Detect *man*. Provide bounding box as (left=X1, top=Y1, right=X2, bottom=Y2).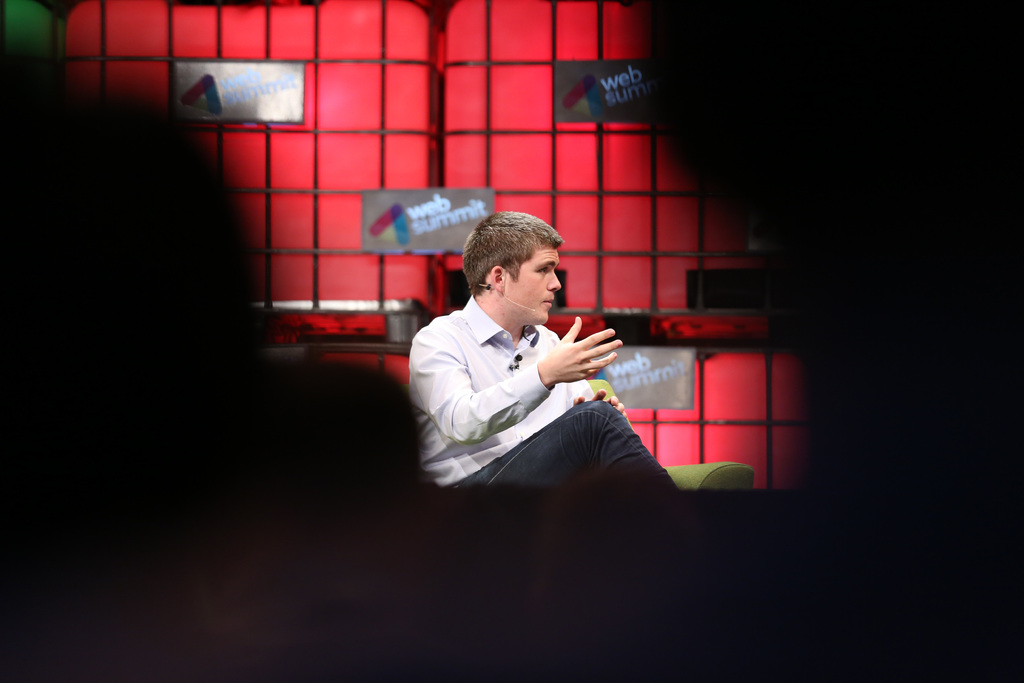
(left=416, top=207, right=666, bottom=523).
